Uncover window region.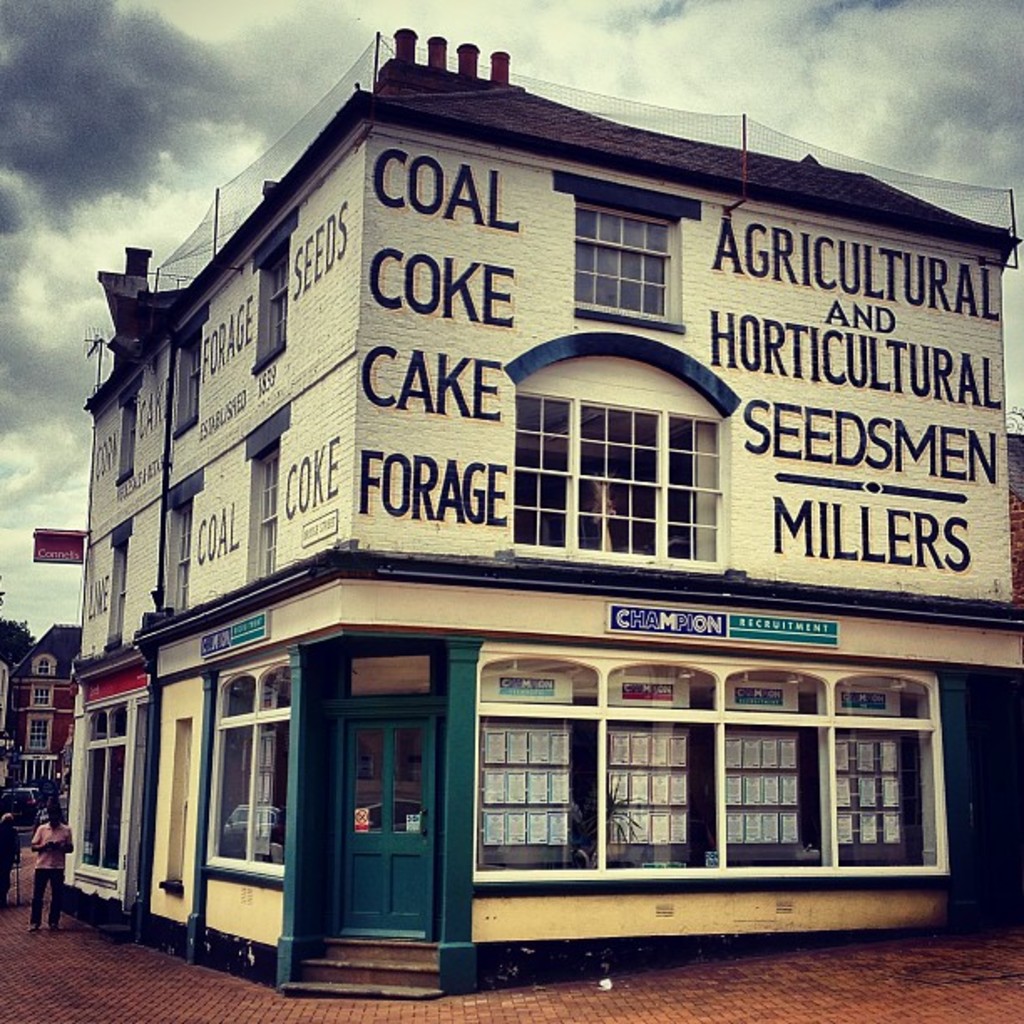
Uncovered: bbox(266, 246, 294, 351).
